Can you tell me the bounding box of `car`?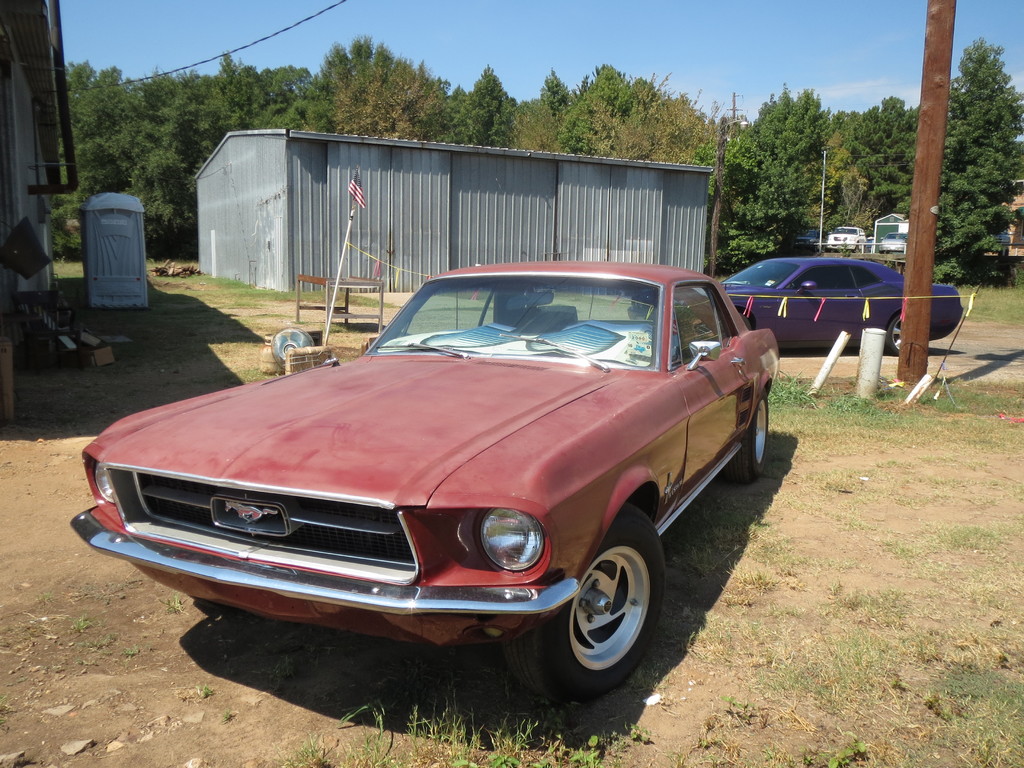
70, 262, 778, 689.
